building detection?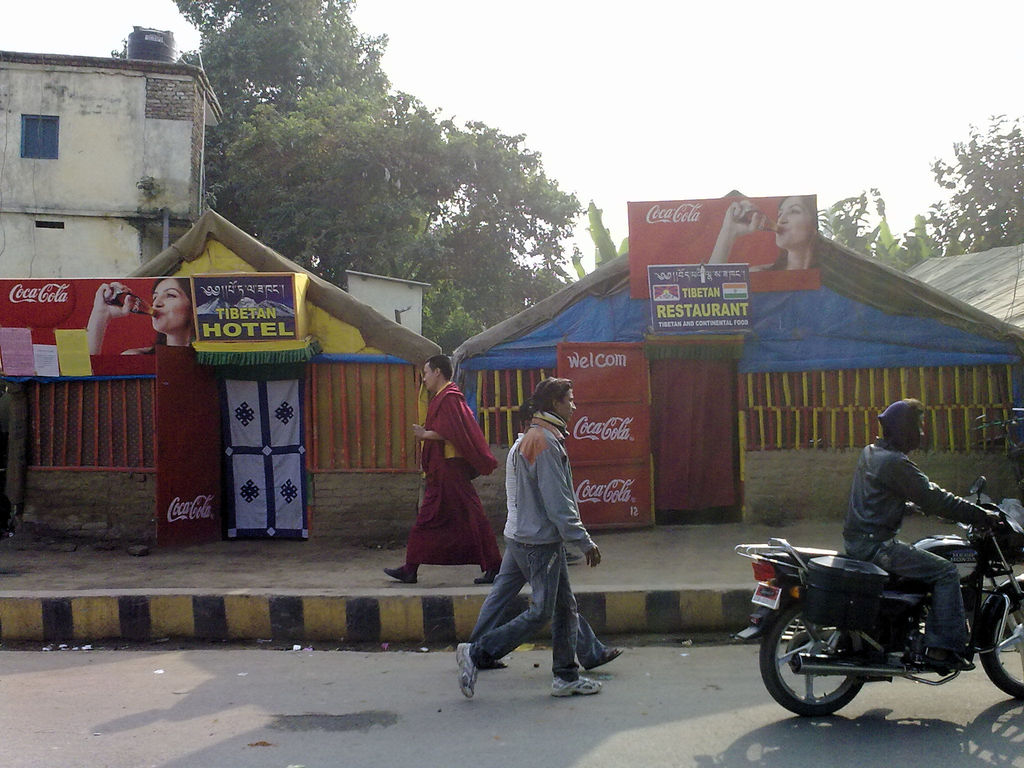
449/244/1023/522
